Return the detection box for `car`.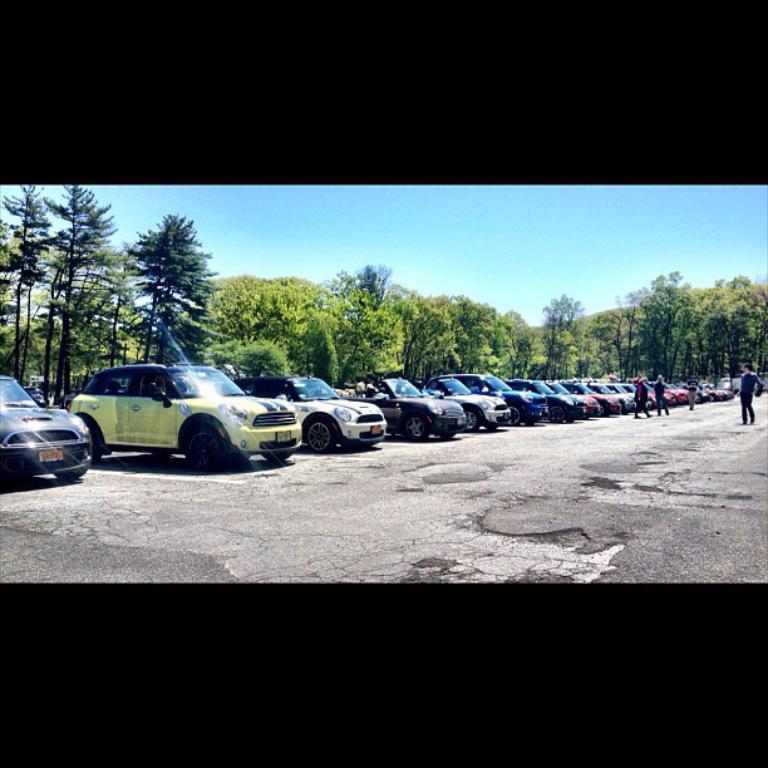
410:378:509:429.
